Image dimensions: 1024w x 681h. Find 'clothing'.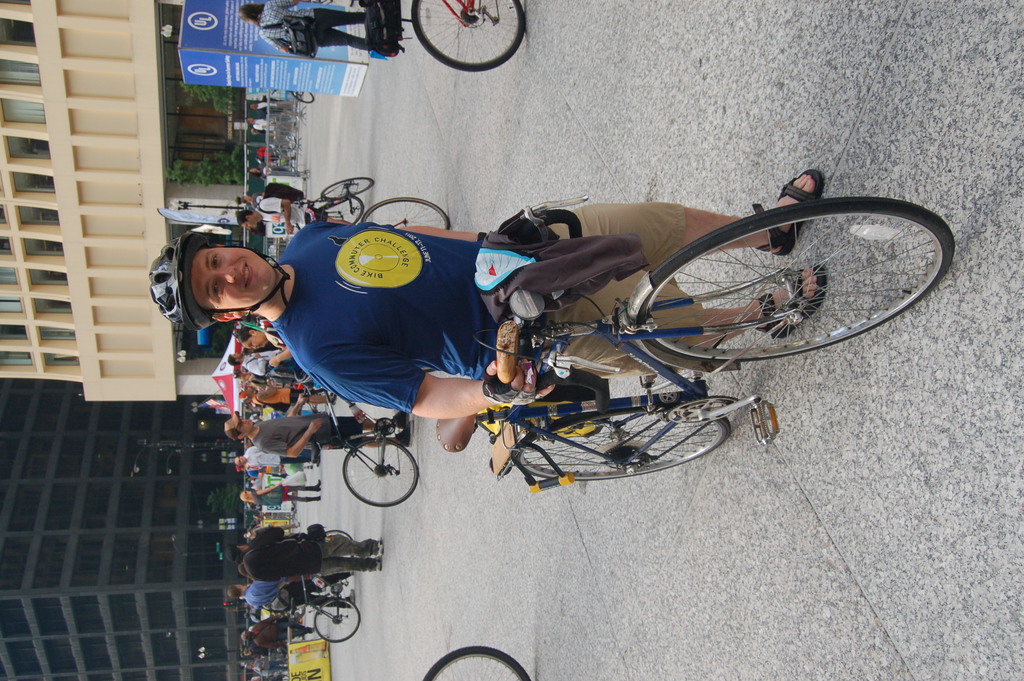
box=[260, 0, 372, 51].
